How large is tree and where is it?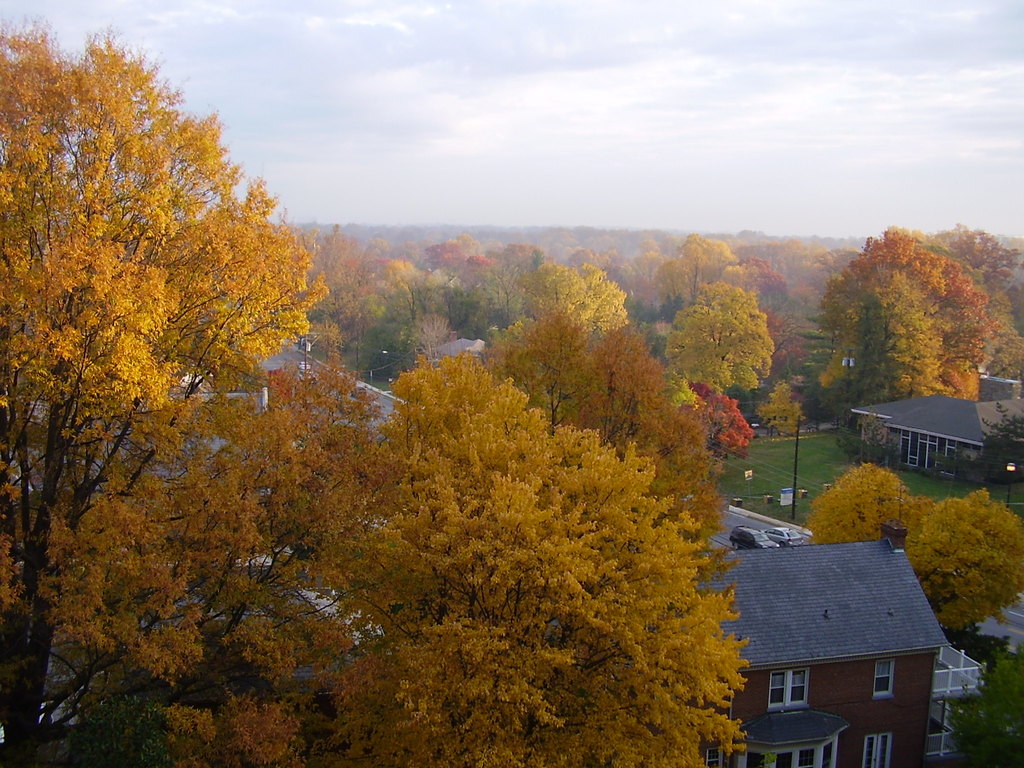
Bounding box: <region>807, 220, 1008, 403</region>.
